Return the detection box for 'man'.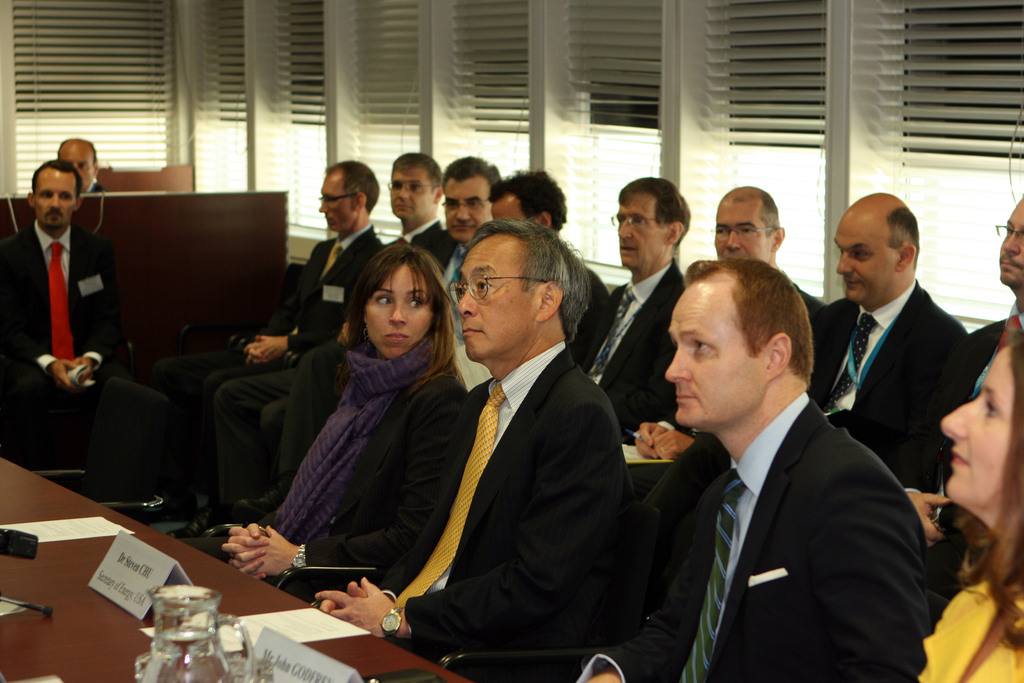
<bbox>173, 161, 385, 482</bbox>.
